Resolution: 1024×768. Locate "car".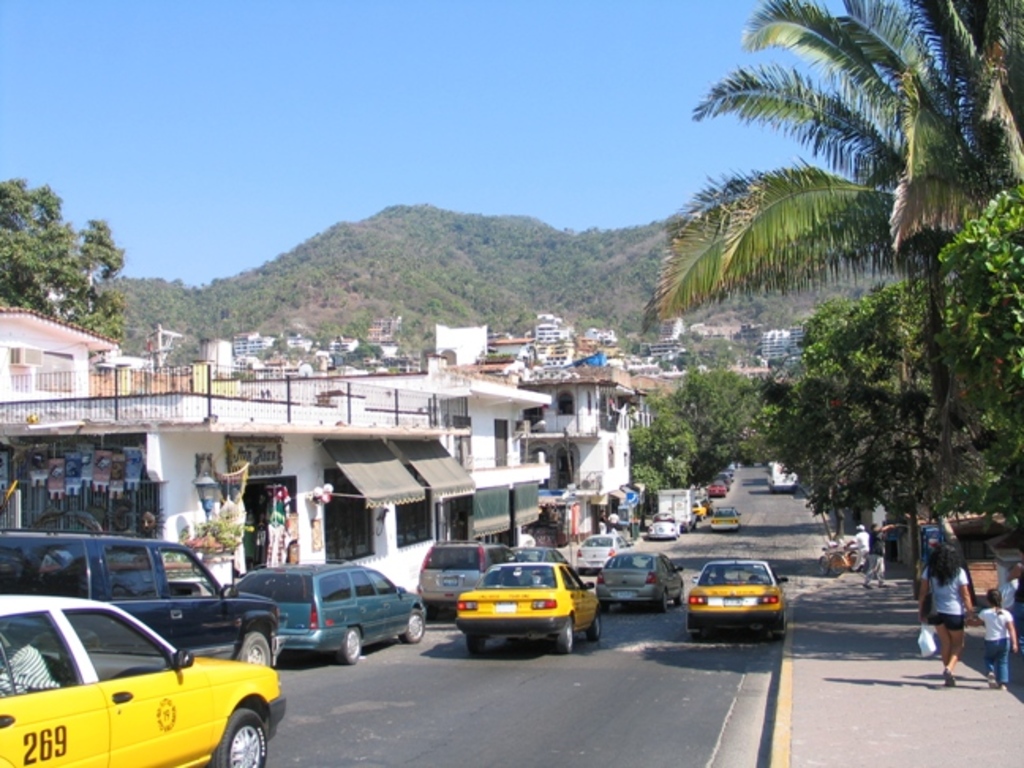
detection(607, 548, 687, 612).
